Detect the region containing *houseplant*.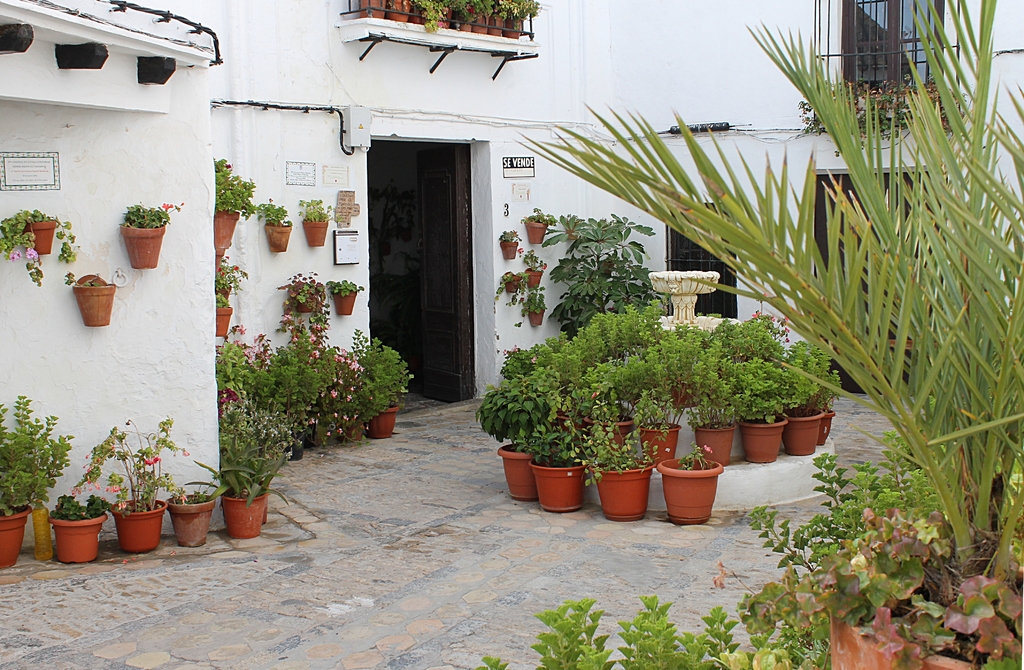
480,379,559,509.
